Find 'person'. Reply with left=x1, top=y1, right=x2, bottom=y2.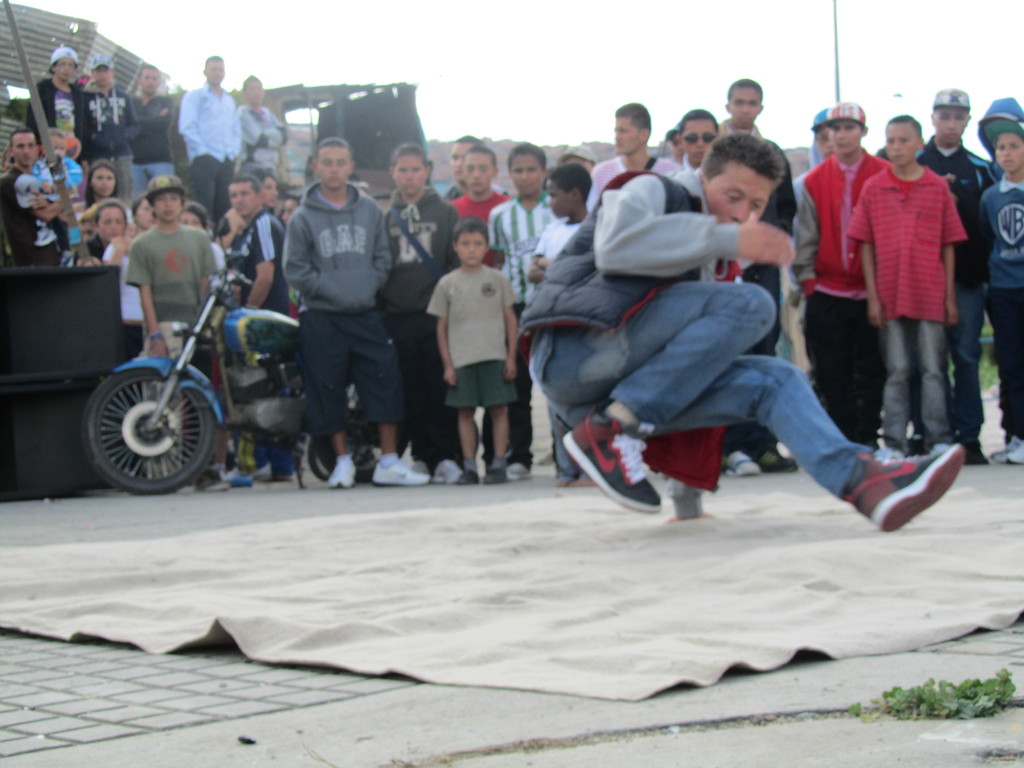
left=84, top=53, right=138, bottom=197.
